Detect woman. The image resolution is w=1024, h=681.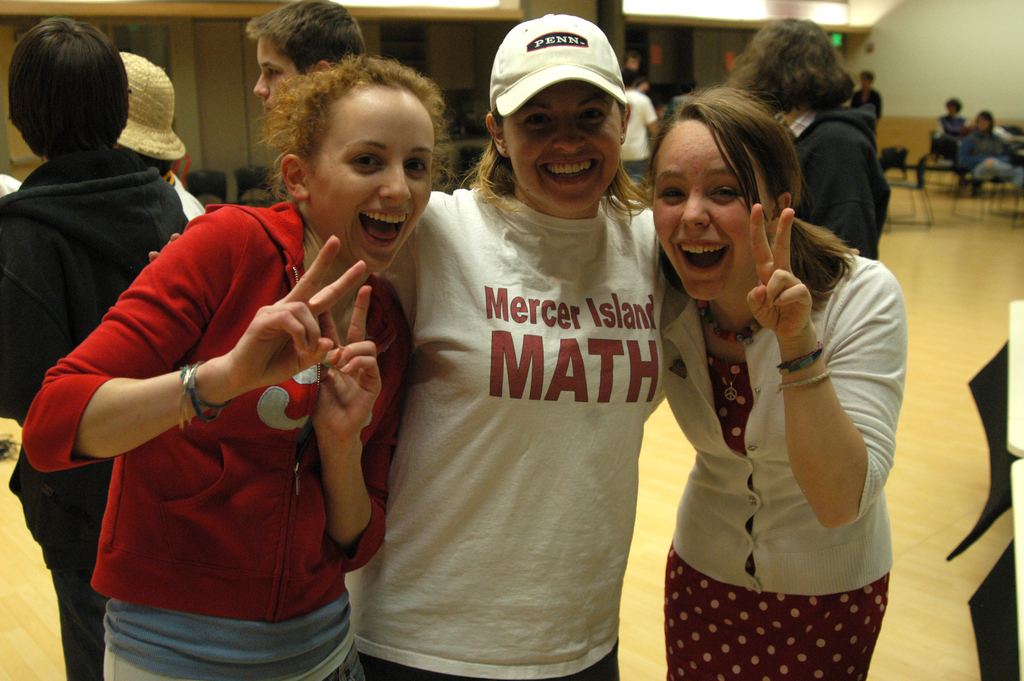
(x1=148, y1=3, x2=868, y2=680).
